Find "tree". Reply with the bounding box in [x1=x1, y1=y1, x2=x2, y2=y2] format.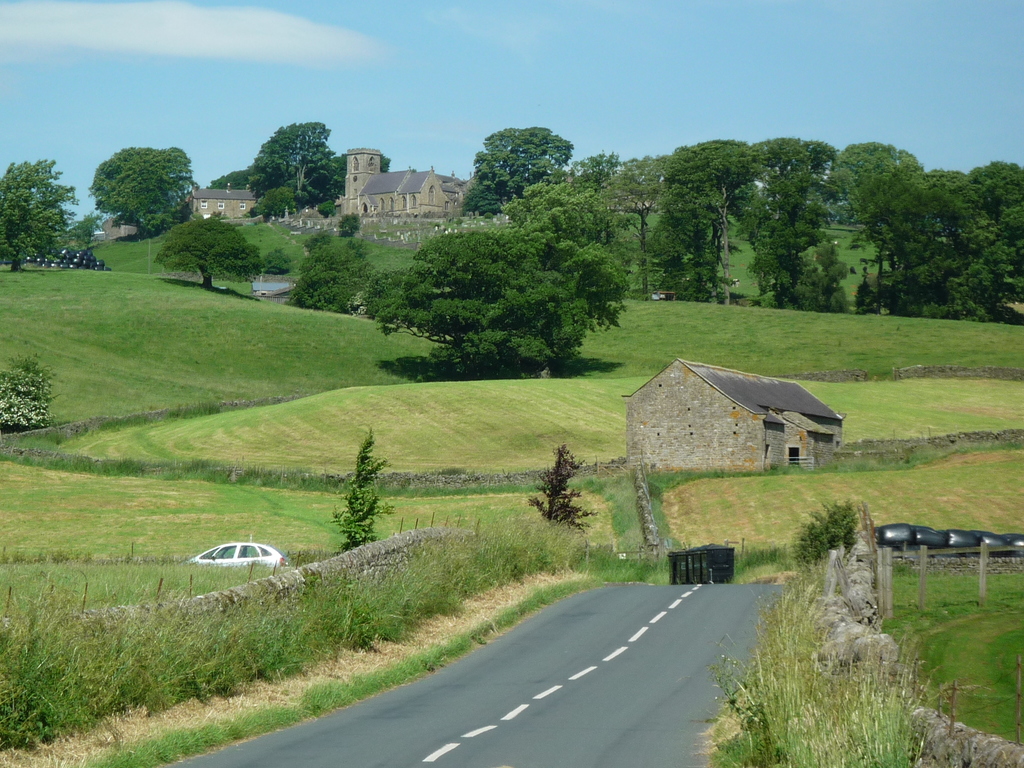
[x1=340, y1=424, x2=401, y2=545].
